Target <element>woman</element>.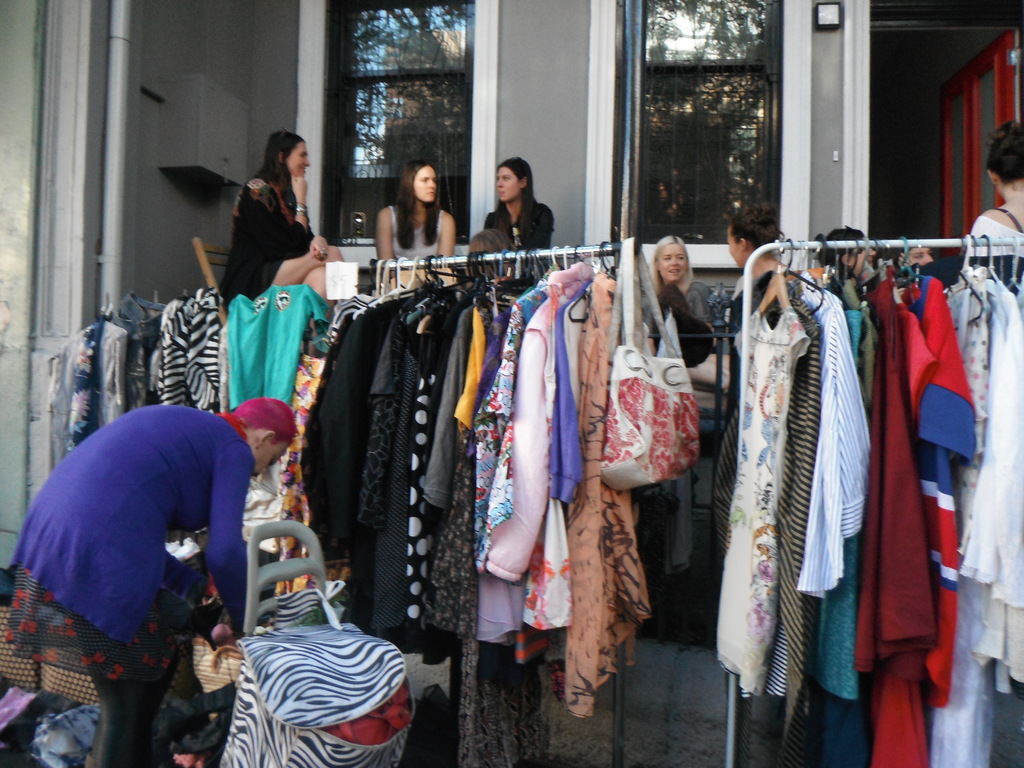
Target region: x1=724, y1=196, x2=793, y2=298.
